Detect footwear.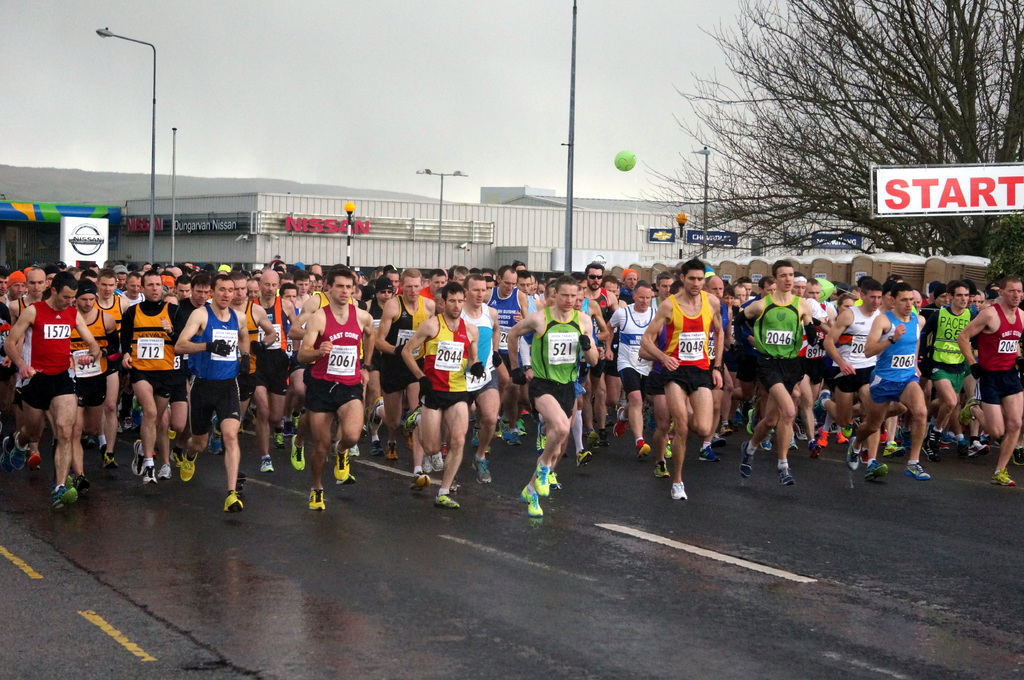
Detected at 99/446/106/454.
